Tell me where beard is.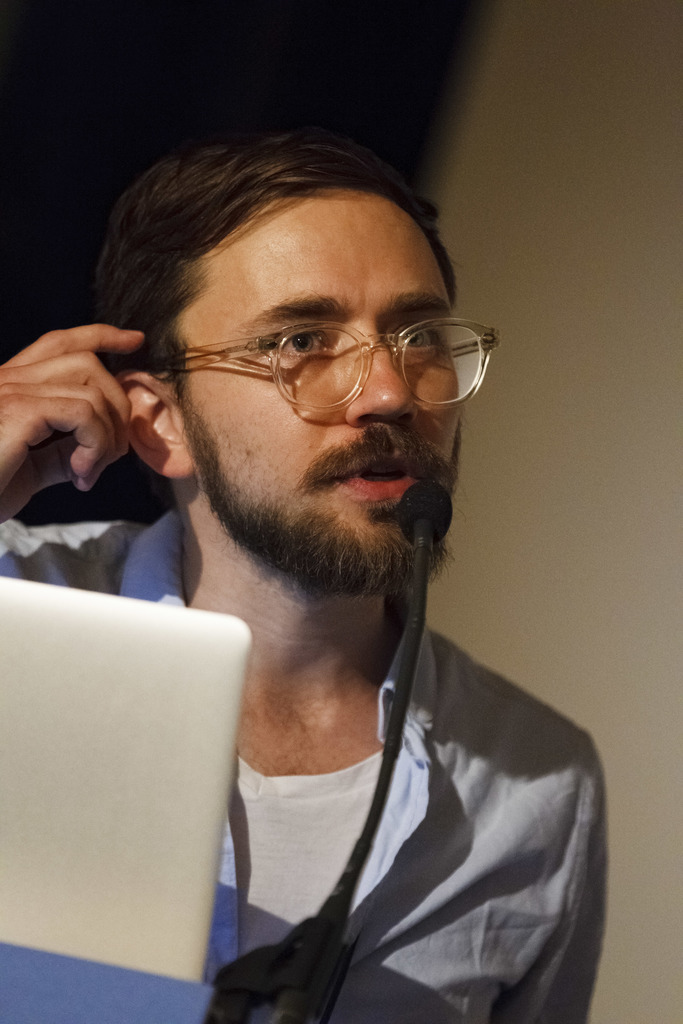
beard is at bbox(156, 323, 498, 592).
